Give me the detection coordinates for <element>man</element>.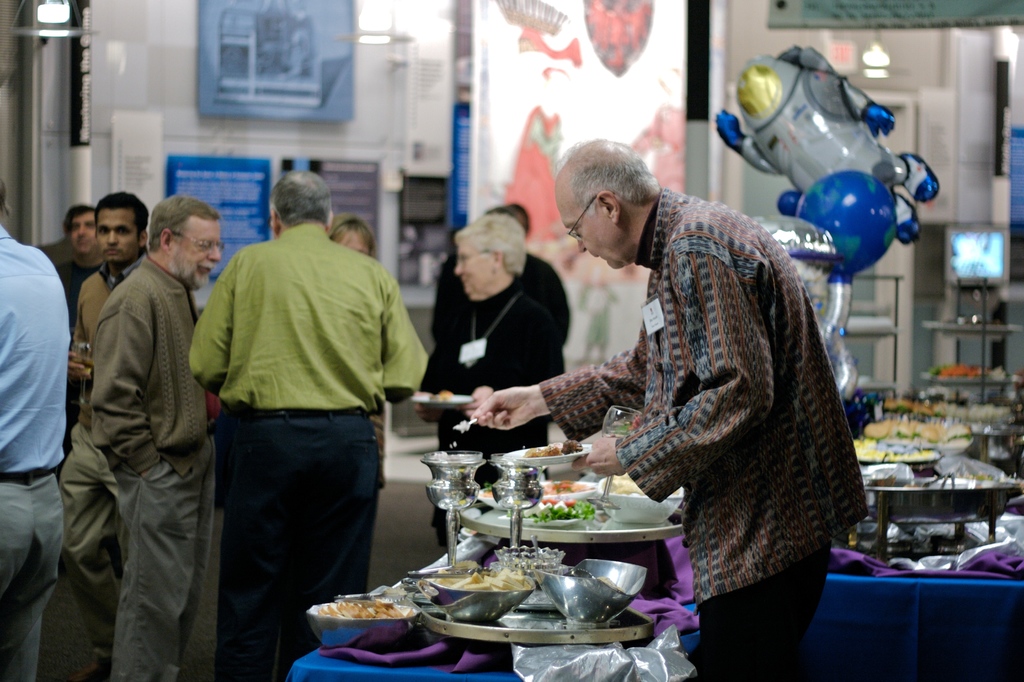
{"x1": 57, "y1": 190, "x2": 147, "y2": 681}.
